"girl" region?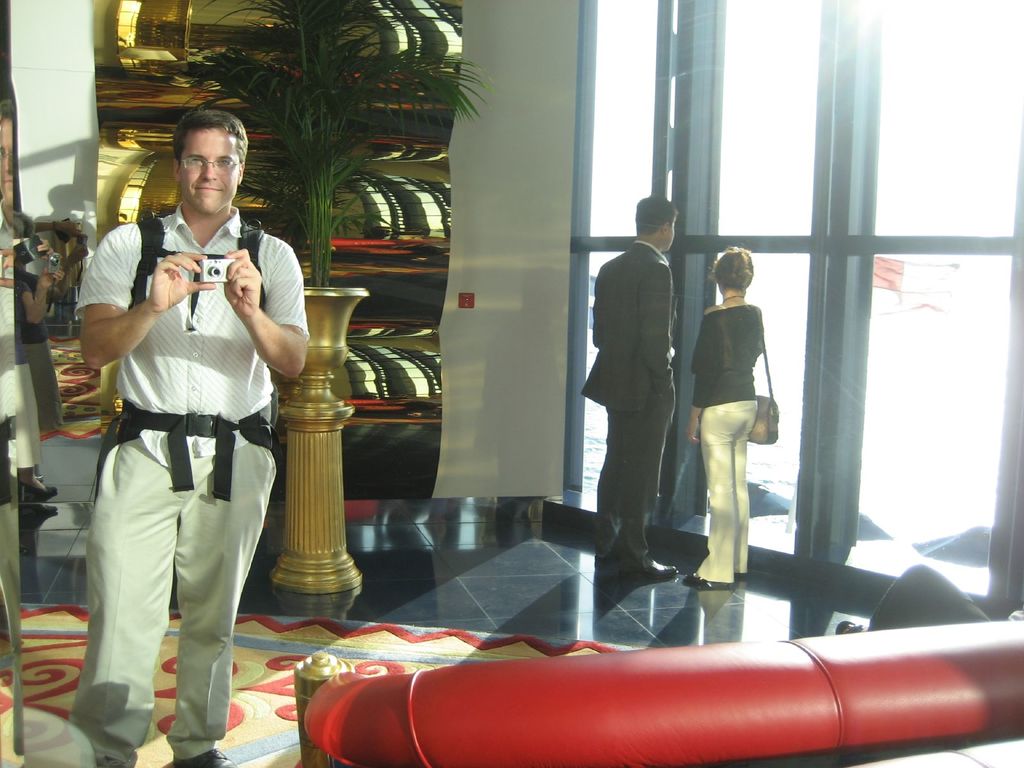
x1=690, y1=246, x2=765, y2=588
